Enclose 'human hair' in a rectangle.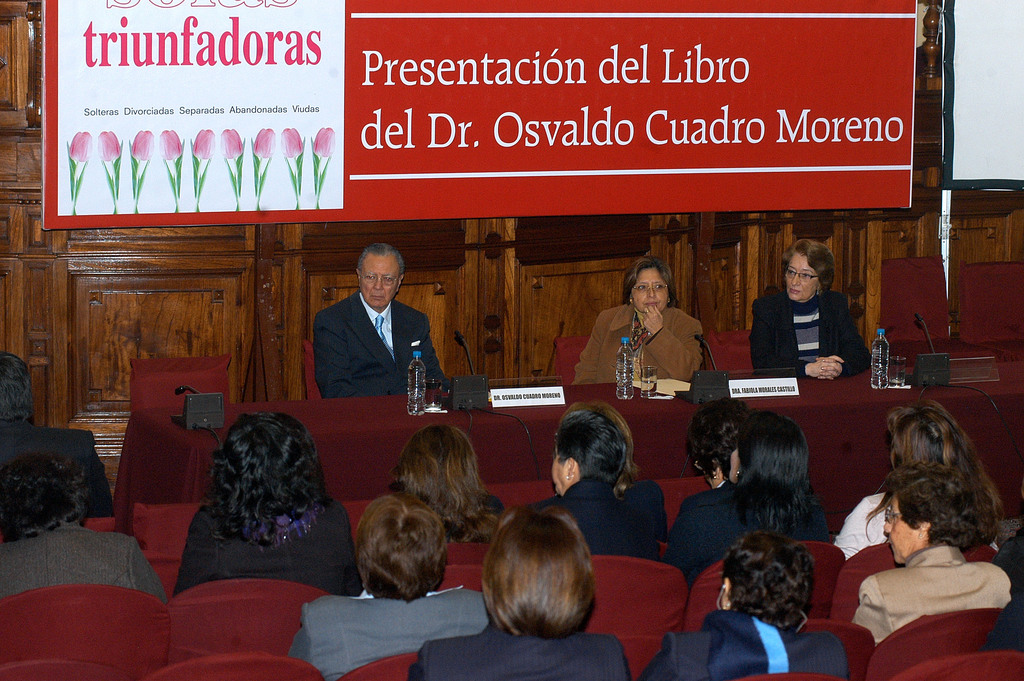
BBox(391, 425, 496, 546).
